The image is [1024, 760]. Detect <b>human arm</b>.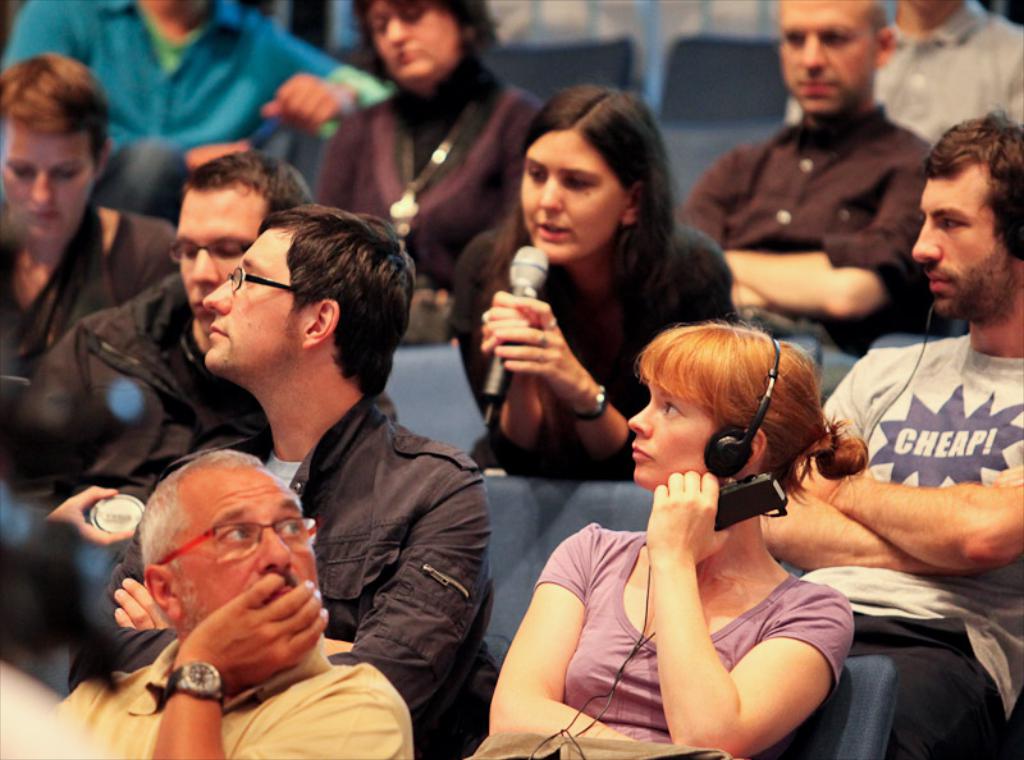
Detection: bbox(64, 528, 347, 692).
